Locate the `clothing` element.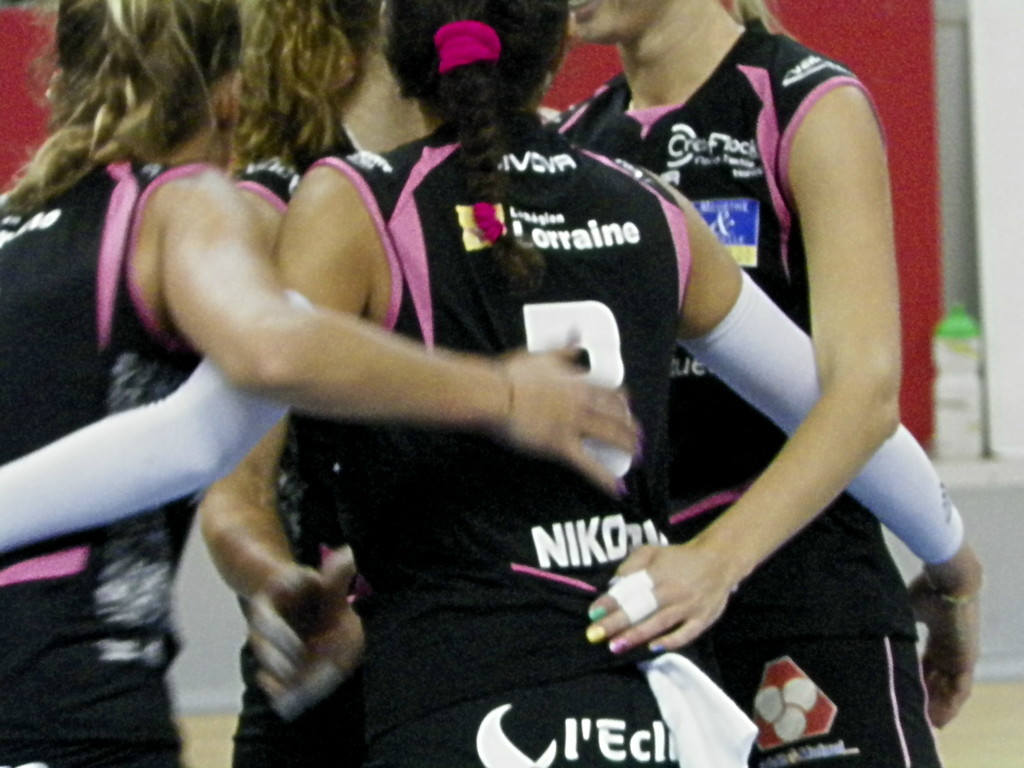
Element bbox: [246, 131, 367, 187].
